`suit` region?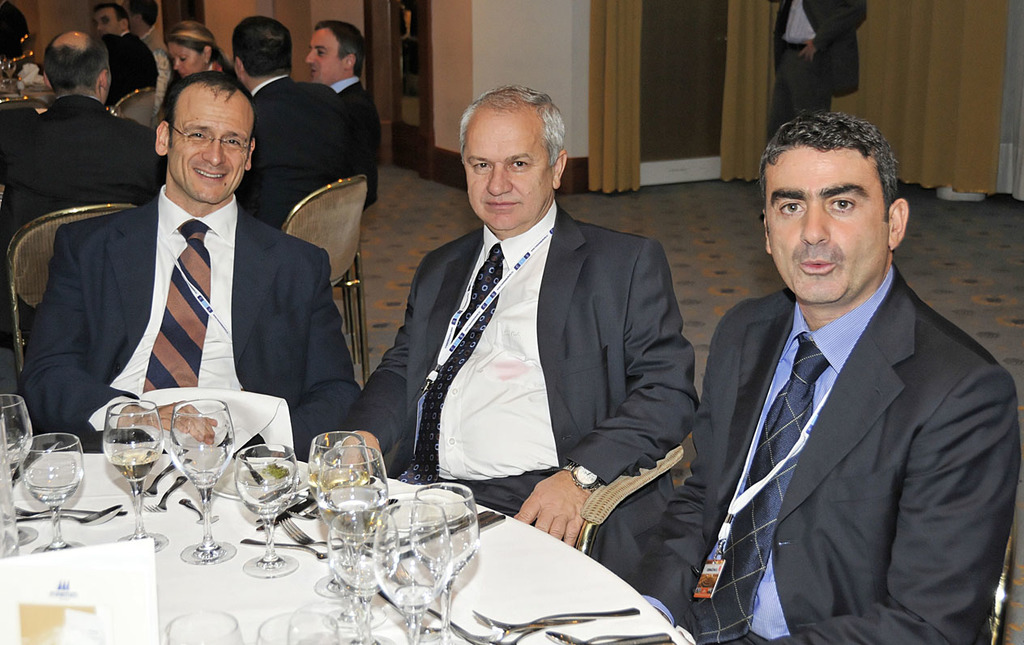
0, 92, 174, 352
